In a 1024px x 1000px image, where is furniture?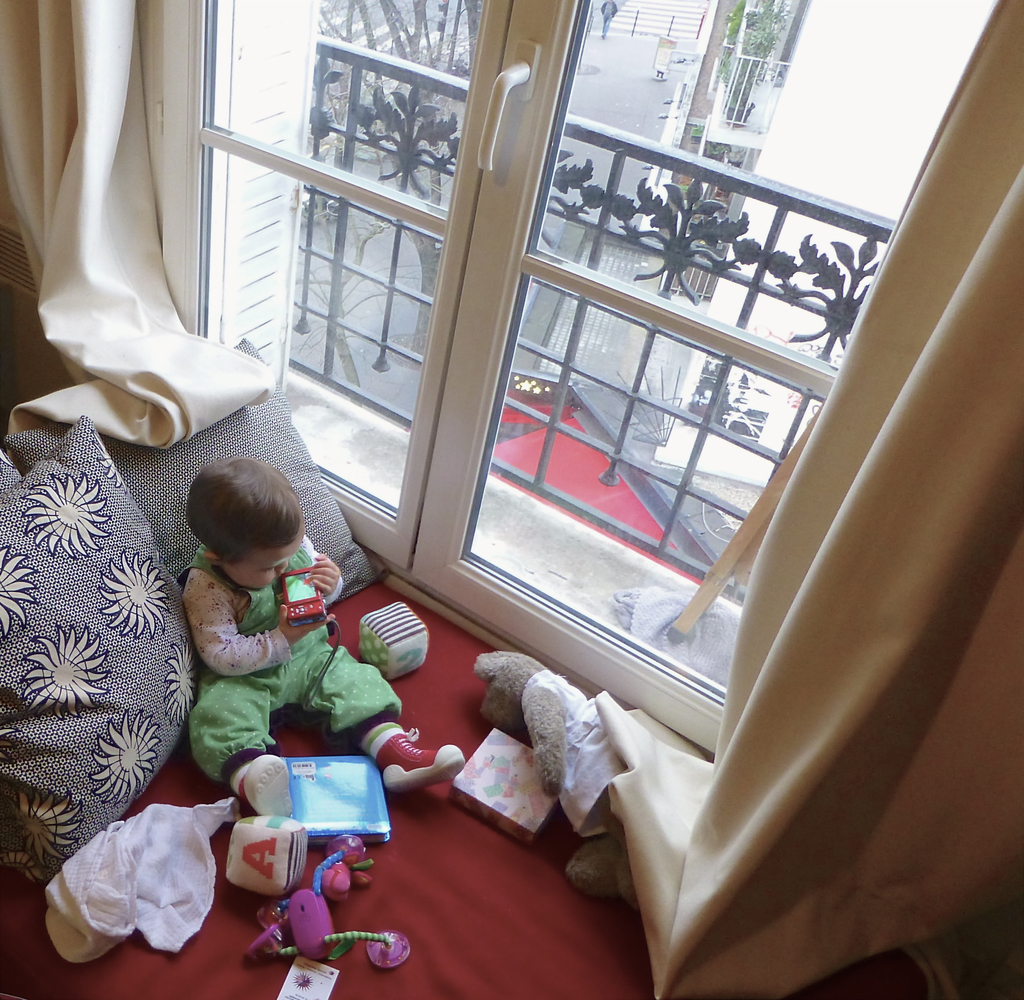
<region>0, 378, 956, 997</region>.
